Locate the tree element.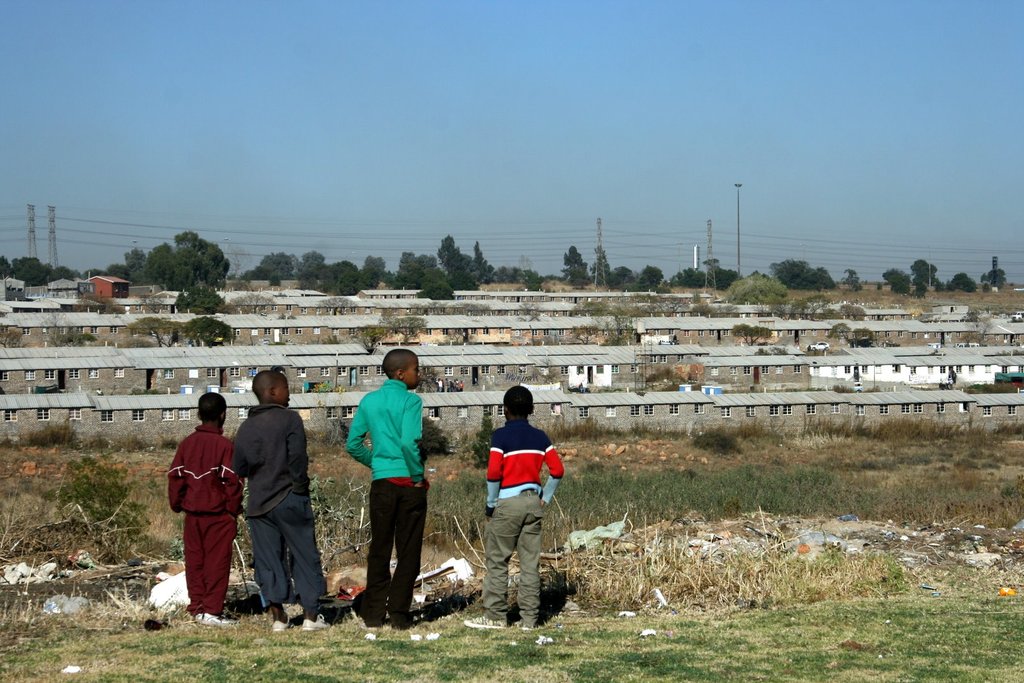
Element bbox: [left=310, top=378, right=353, bottom=448].
